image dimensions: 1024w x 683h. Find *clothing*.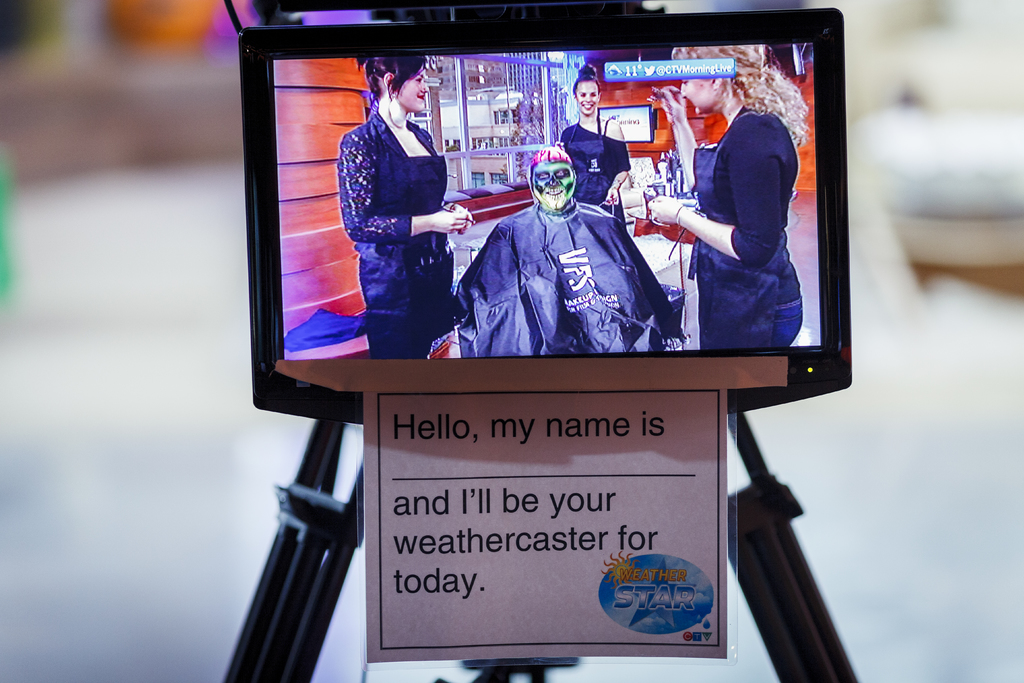
<bbox>558, 113, 632, 204</bbox>.
